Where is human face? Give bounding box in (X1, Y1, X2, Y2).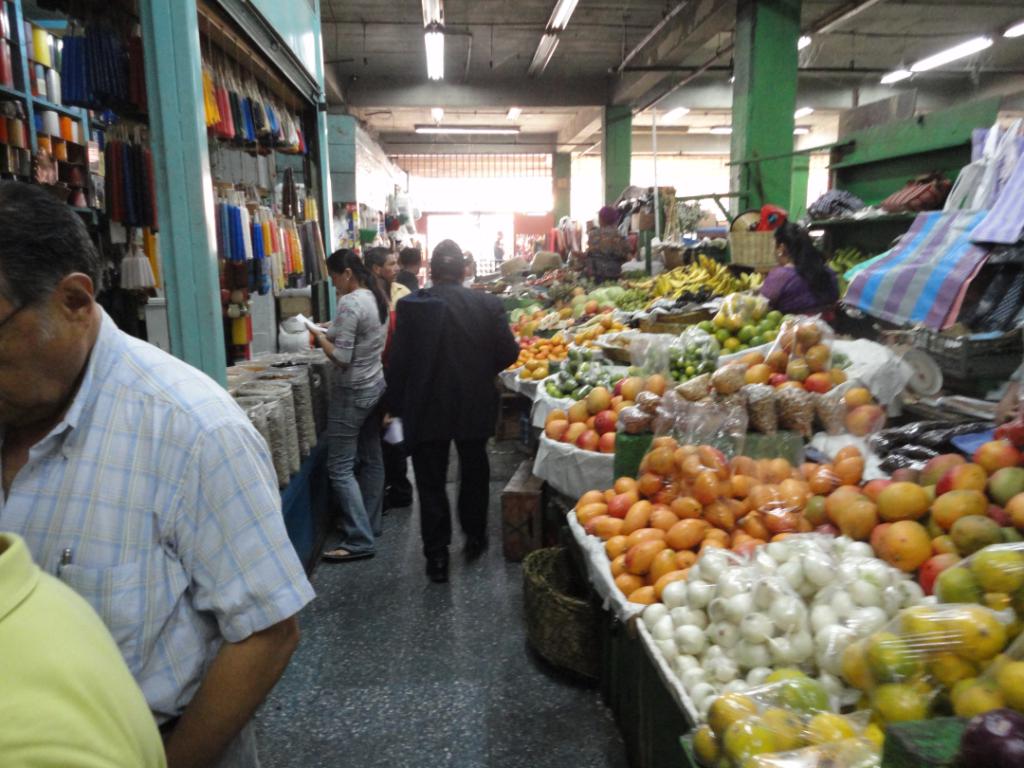
(330, 267, 341, 291).
